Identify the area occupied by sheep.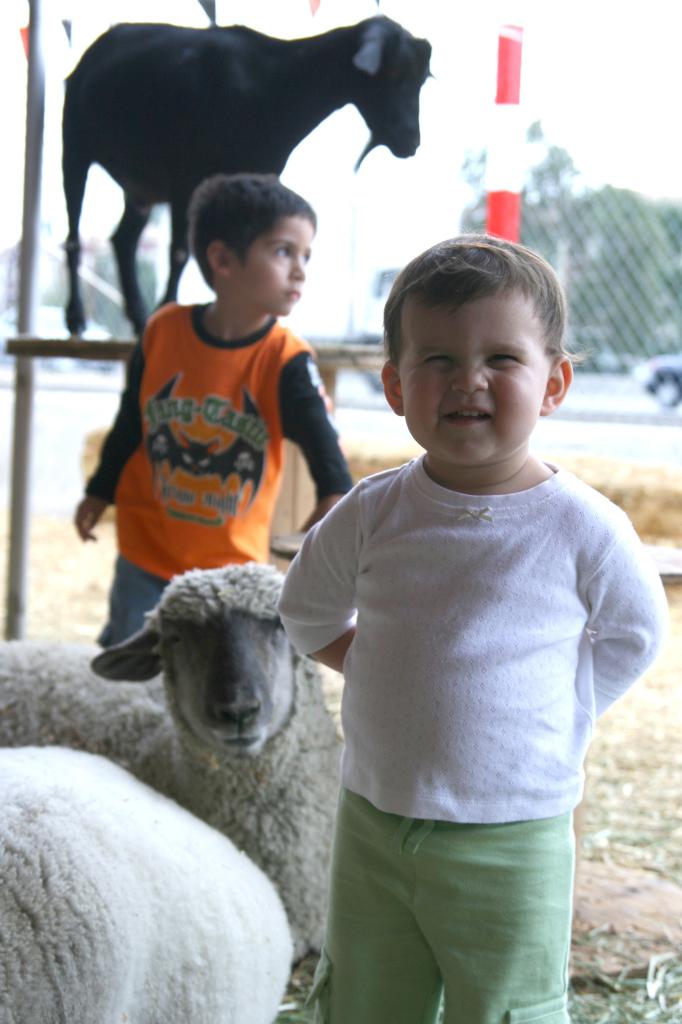
Area: (0, 562, 341, 969).
